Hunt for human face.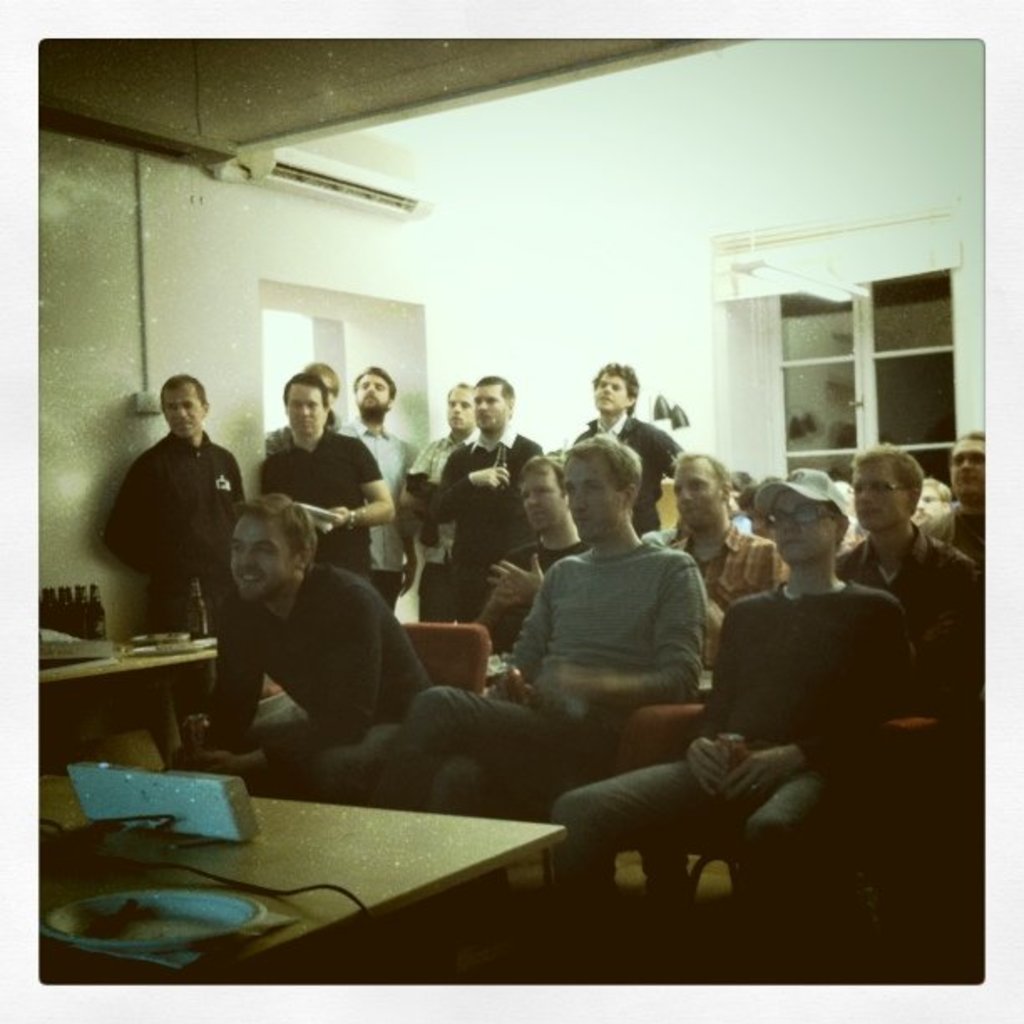
Hunted down at (left=765, top=494, right=835, bottom=569).
